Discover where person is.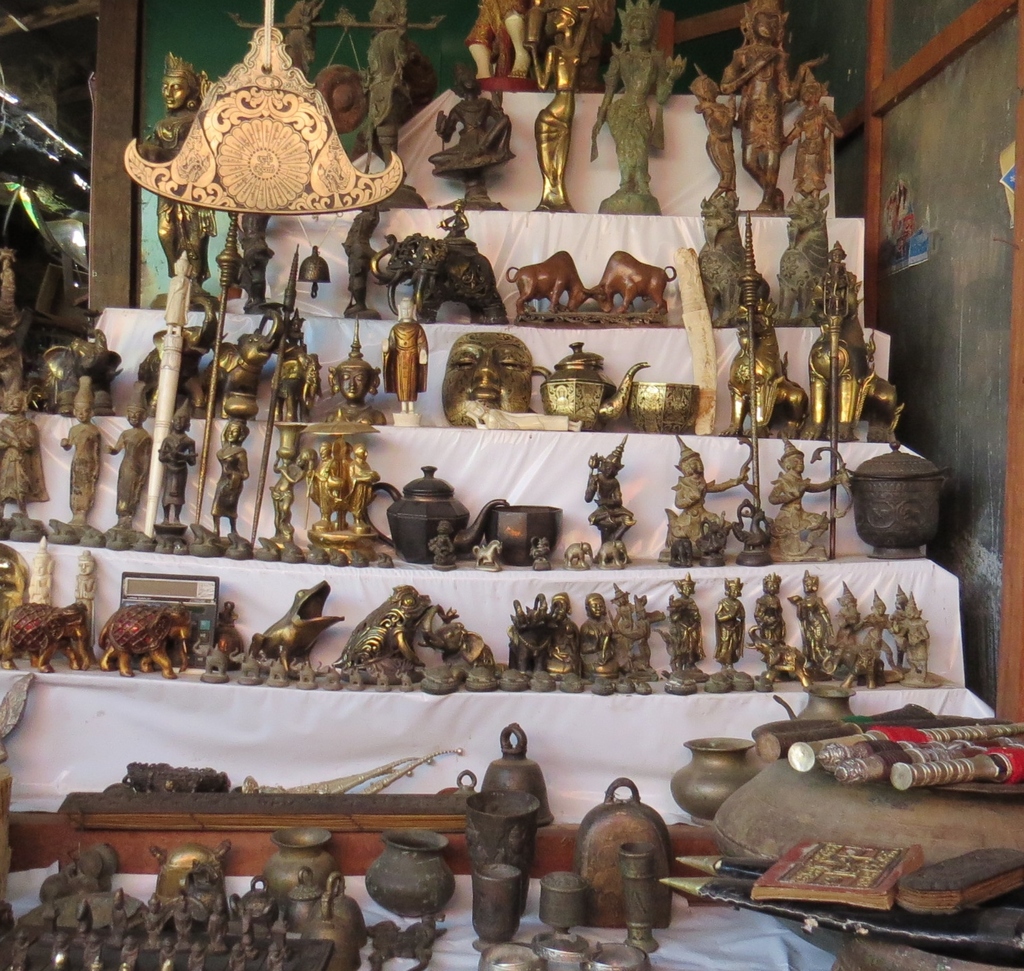
Discovered at (610, 582, 665, 668).
